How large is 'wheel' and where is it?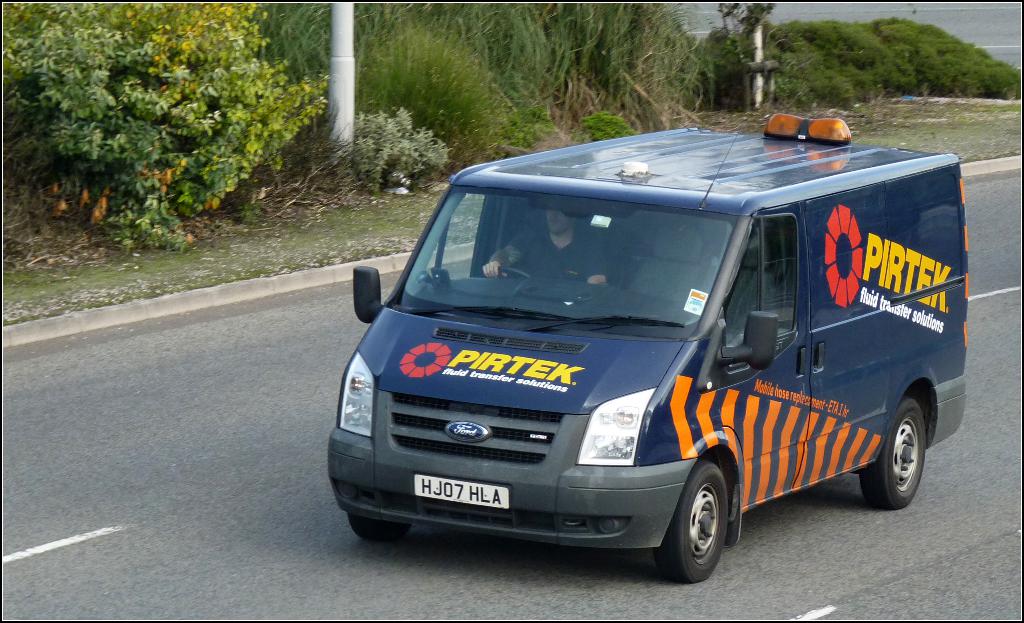
Bounding box: 852, 389, 927, 505.
